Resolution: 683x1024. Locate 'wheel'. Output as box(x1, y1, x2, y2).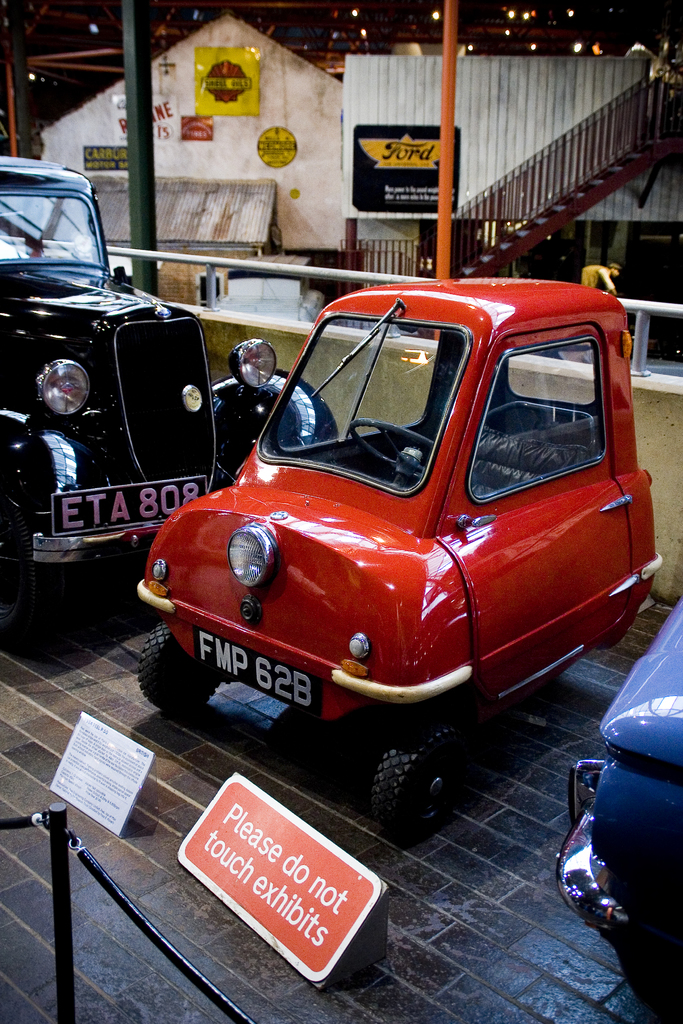
box(369, 740, 478, 835).
